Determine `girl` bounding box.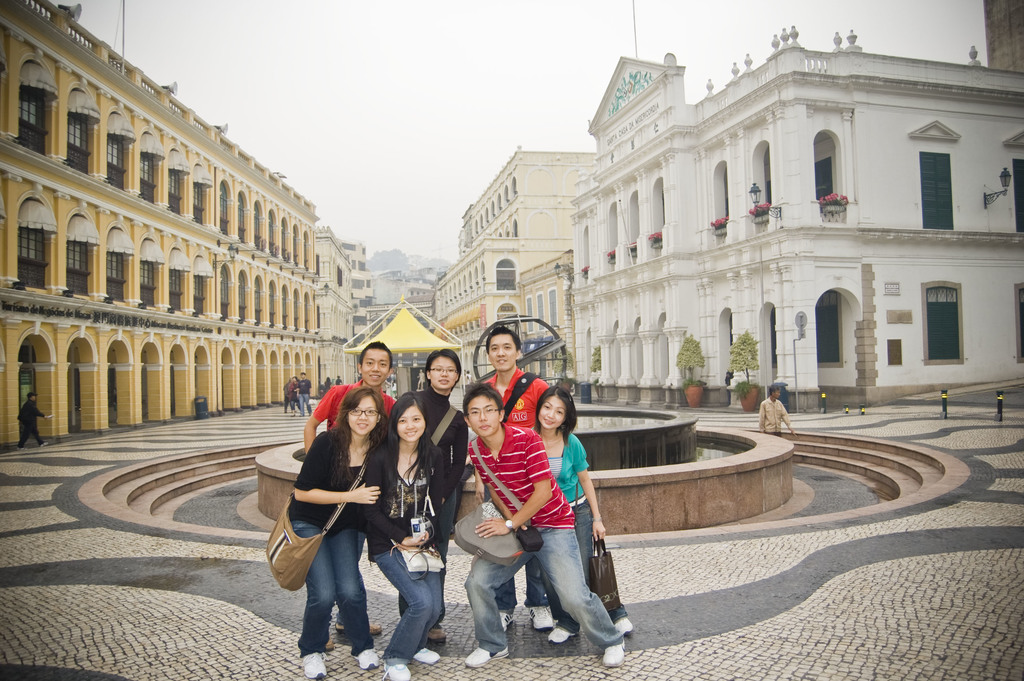
Determined: [x1=526, y1=385, x2=635, y2=641].
